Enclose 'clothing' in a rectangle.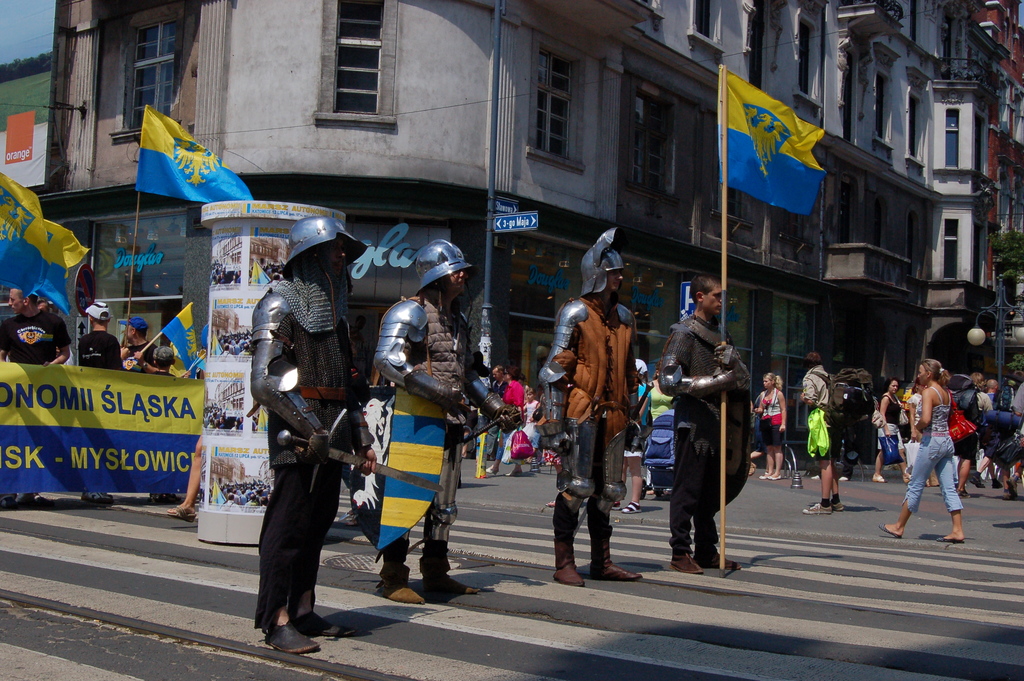
detection(522, 400, 537, 441).
